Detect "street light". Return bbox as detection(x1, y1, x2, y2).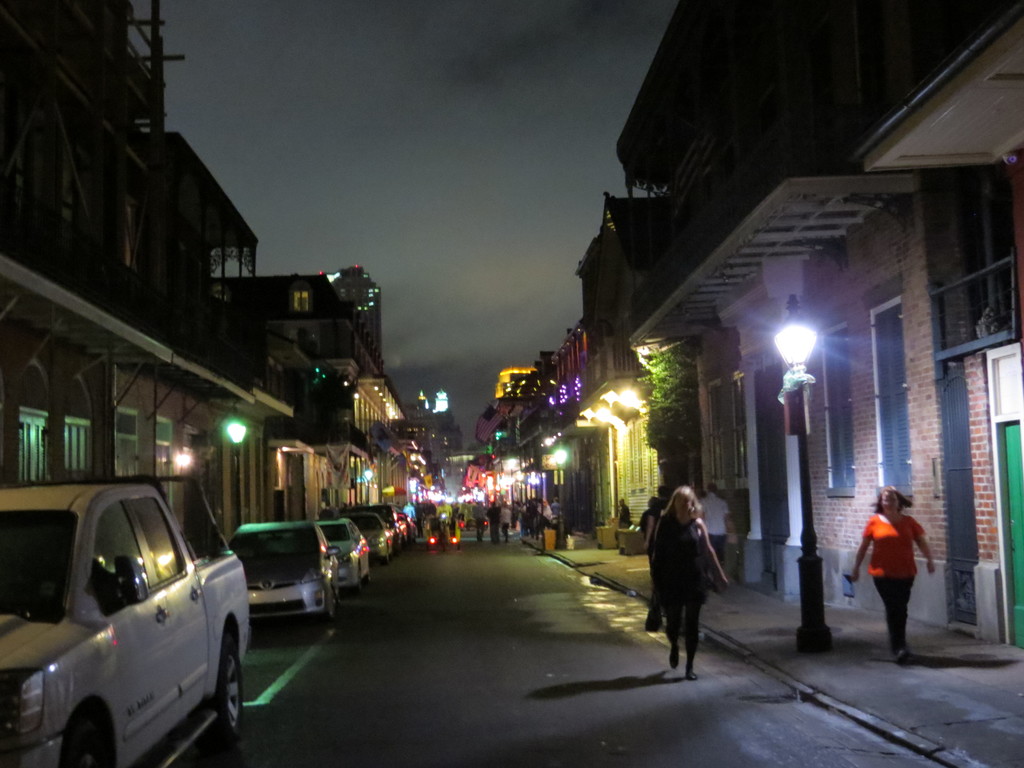
detection(773, 296, 845, 657).
